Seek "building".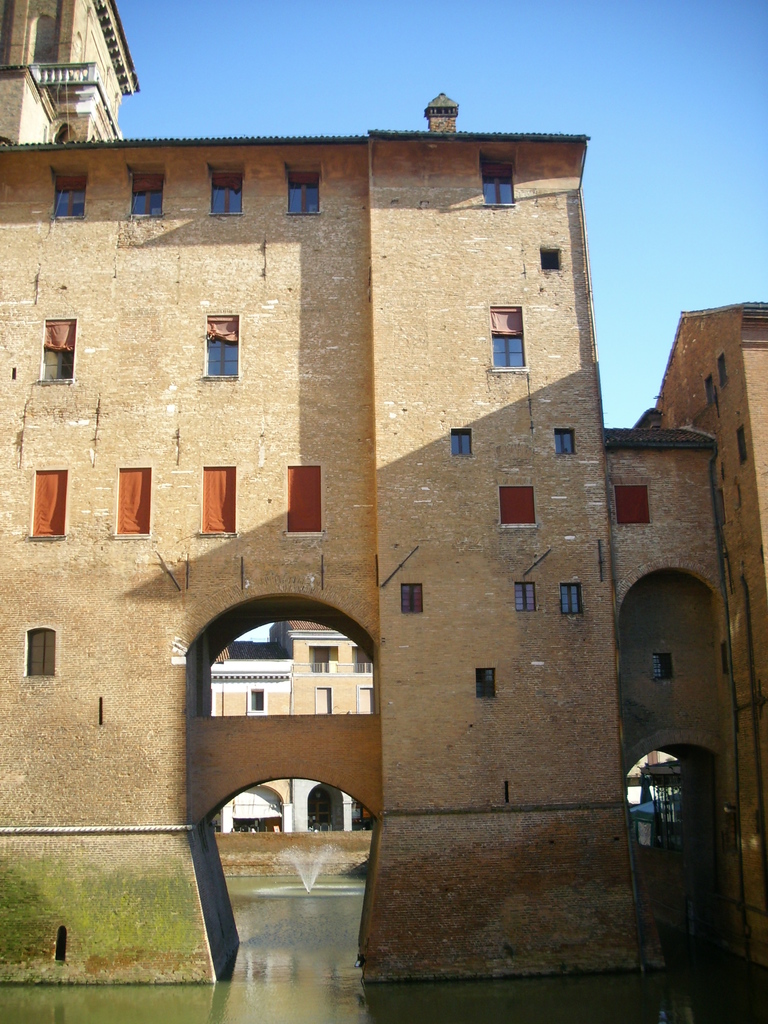
rect(0, 92, 719, 979).
